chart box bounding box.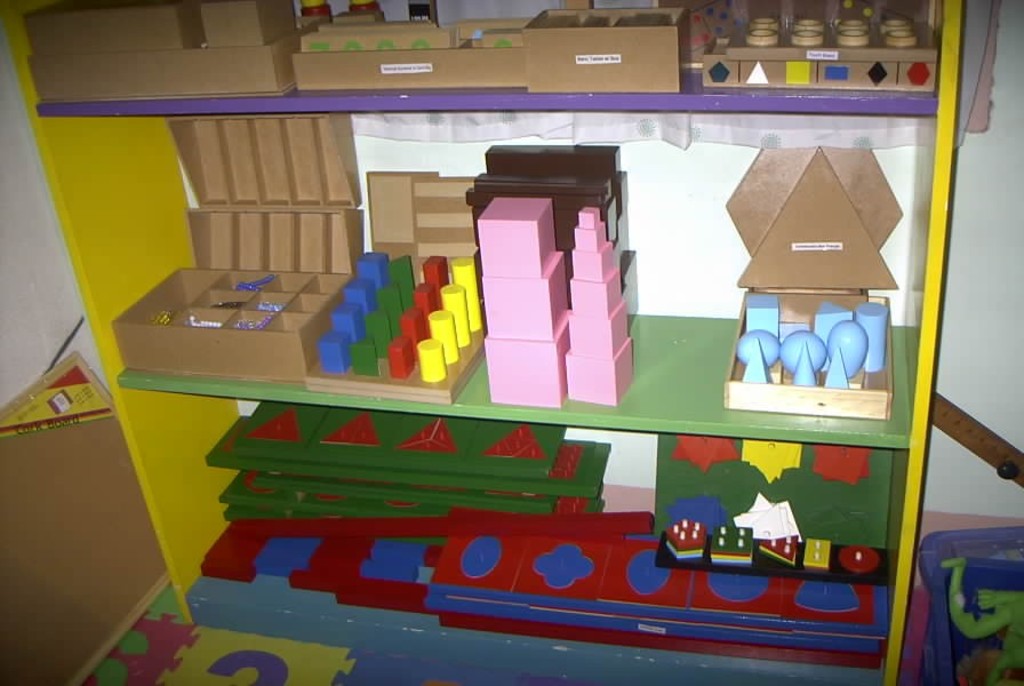
Charted: <box>486,252,568,341</box>.
